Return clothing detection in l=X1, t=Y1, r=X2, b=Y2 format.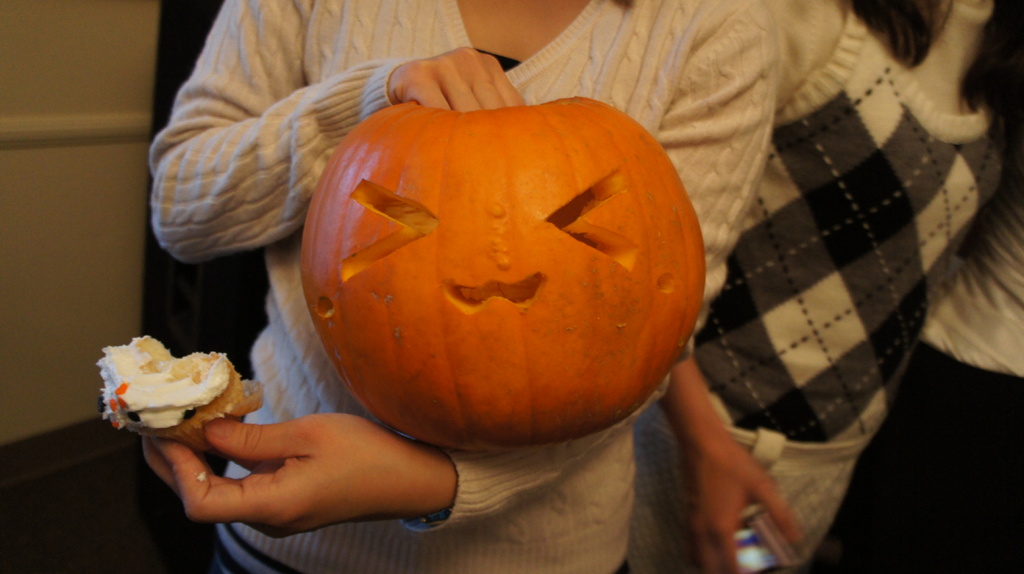
l=632, t=0, r=1014, b=573.
